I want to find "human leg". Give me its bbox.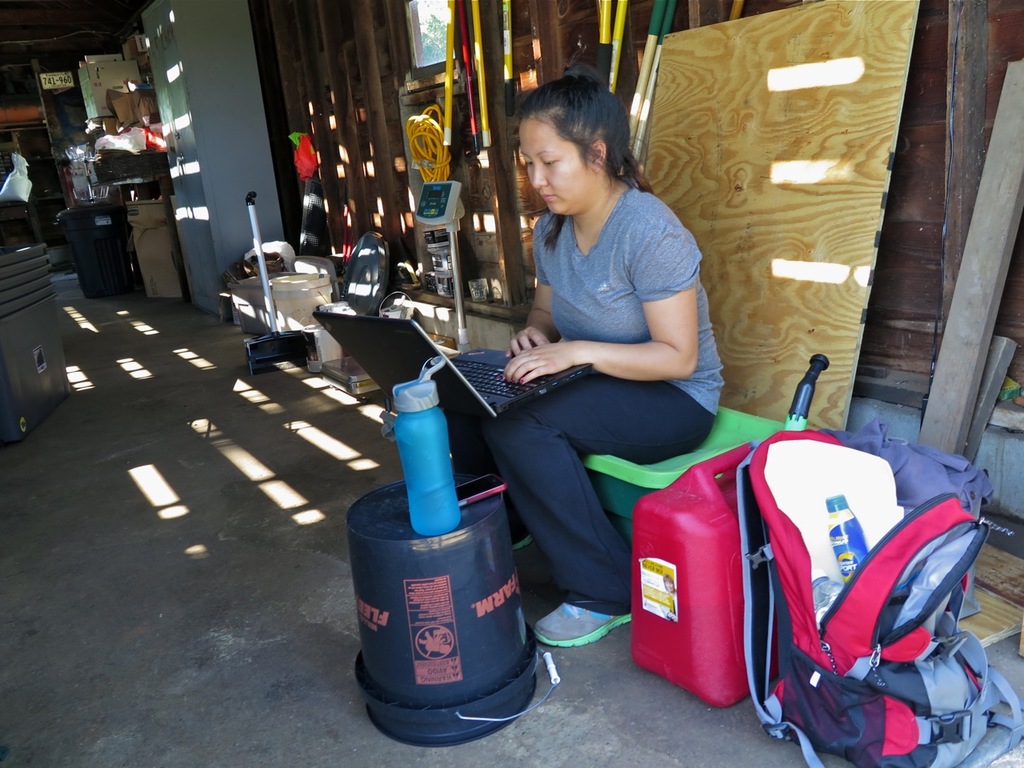
[left=482, top=371, right=711, bottom=650].
